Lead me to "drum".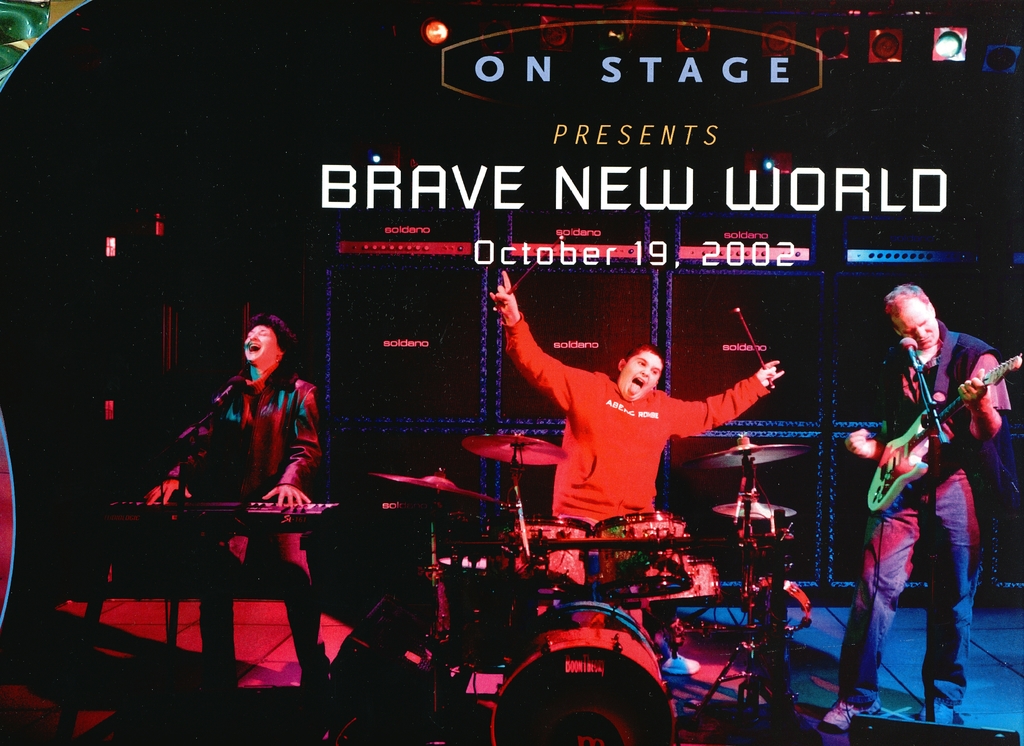
Lead to <box>493,605,678,745</box>.
